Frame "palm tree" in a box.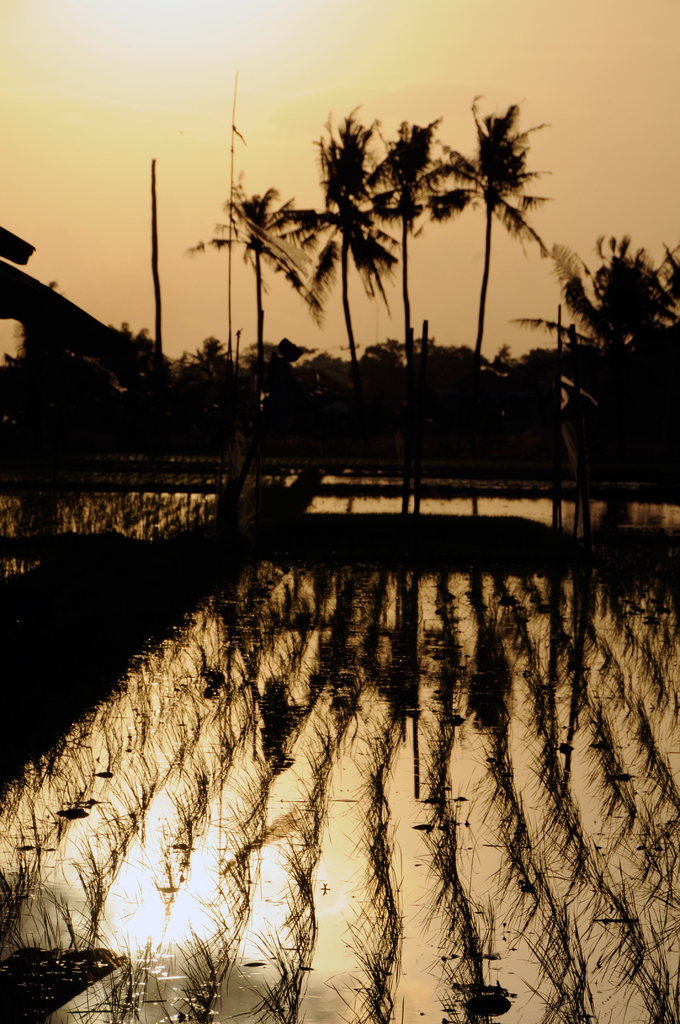
bbox=(284, 118, 382, 371).
